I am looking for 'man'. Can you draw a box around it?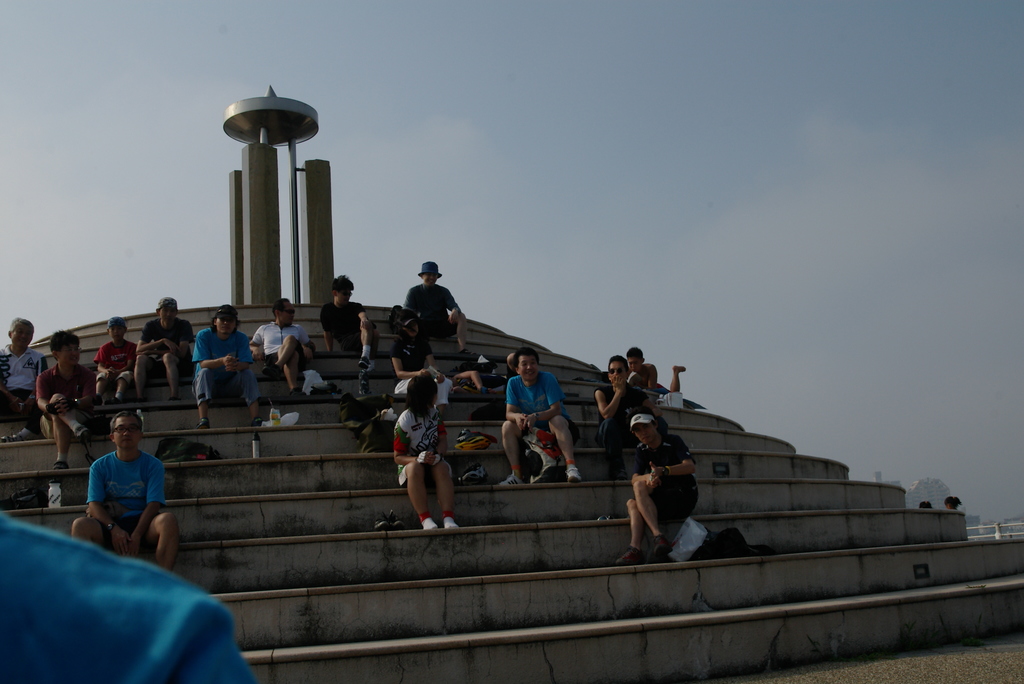
Sure, the bounding box is (68, 425, 179, 565).
